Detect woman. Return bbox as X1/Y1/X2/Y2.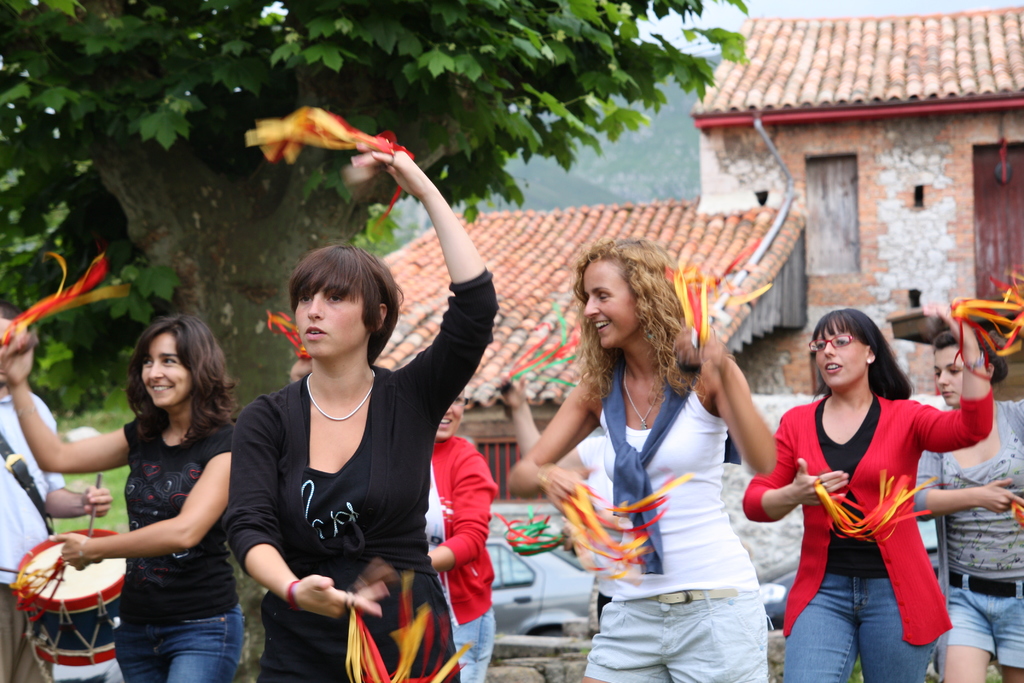
534/236/788/662.
